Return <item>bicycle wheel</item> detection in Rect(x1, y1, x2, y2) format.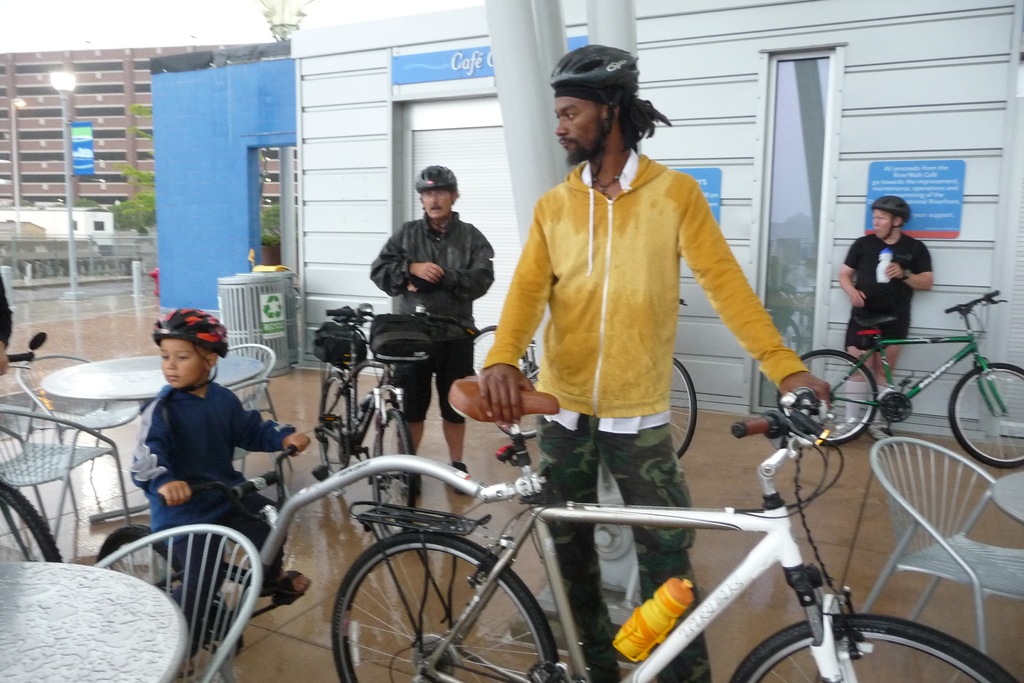
Rect(729, 614, 1020, 682).
